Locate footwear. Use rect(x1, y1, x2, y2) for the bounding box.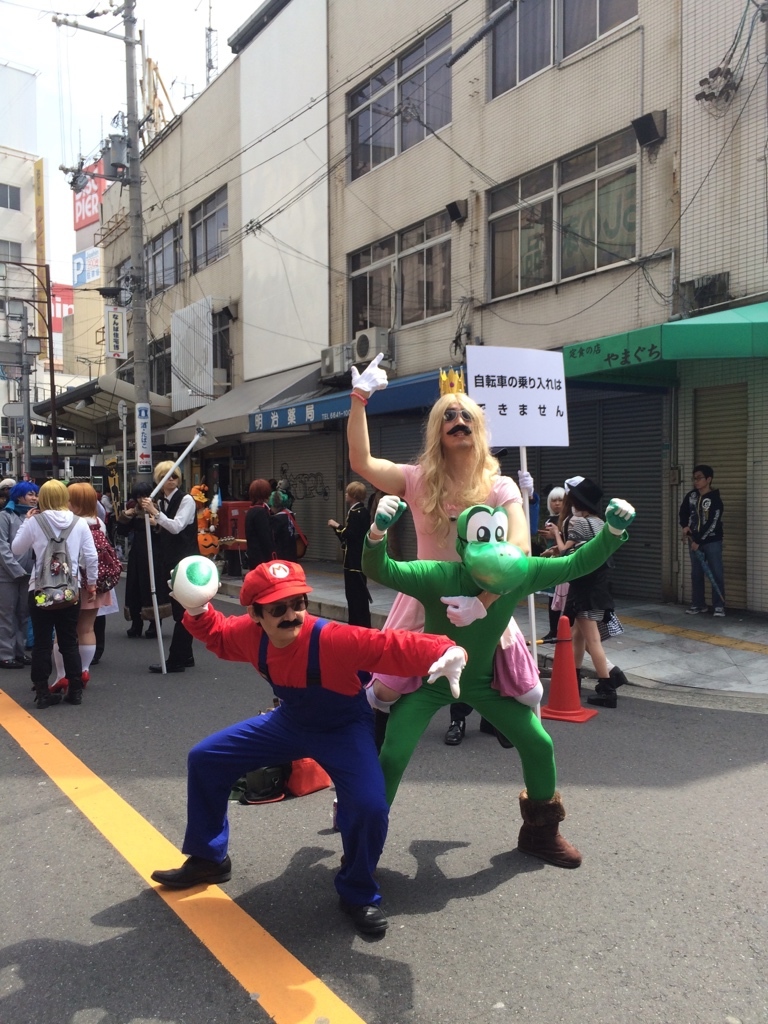
rect(712, 605, 726, 618).
